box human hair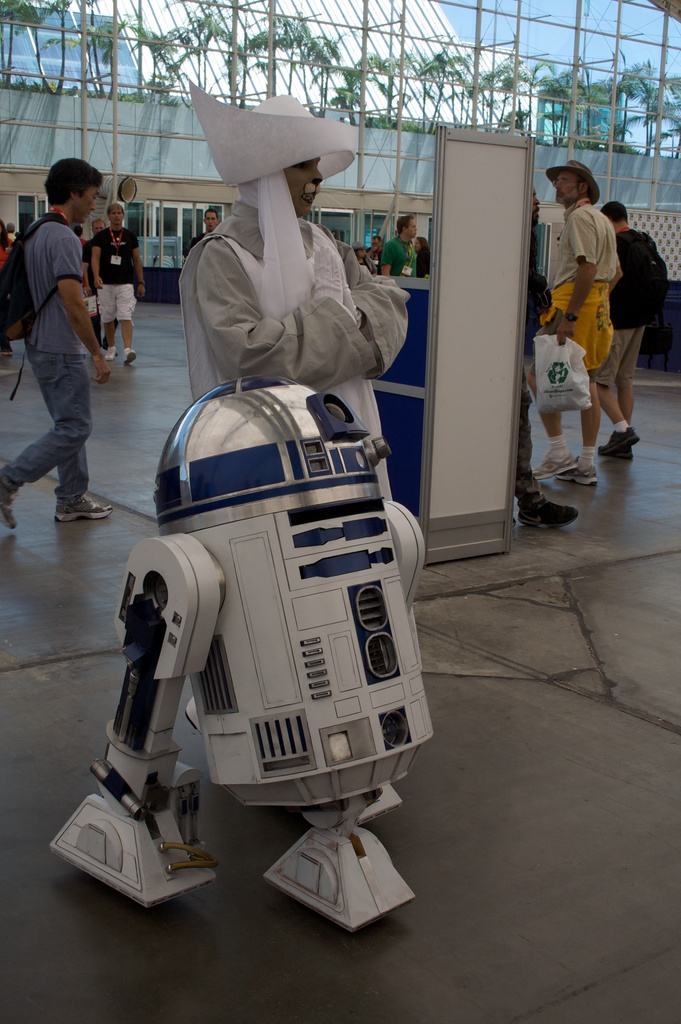
(x1=204, y1=207, x2=219, y2=223)
